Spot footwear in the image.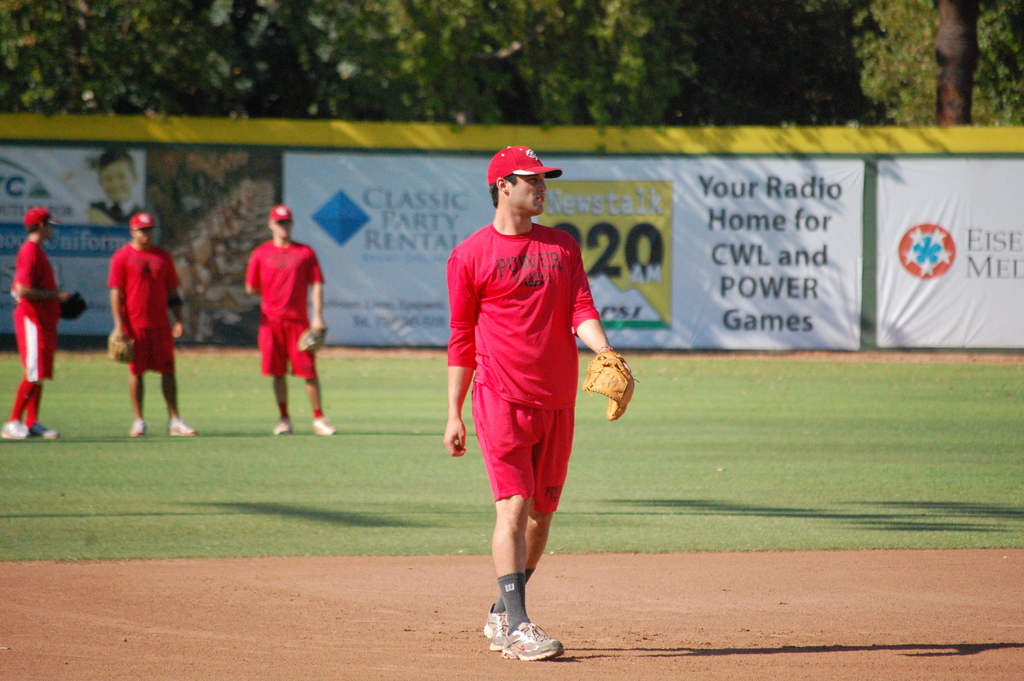
footwear found at 500 616 566 663.
